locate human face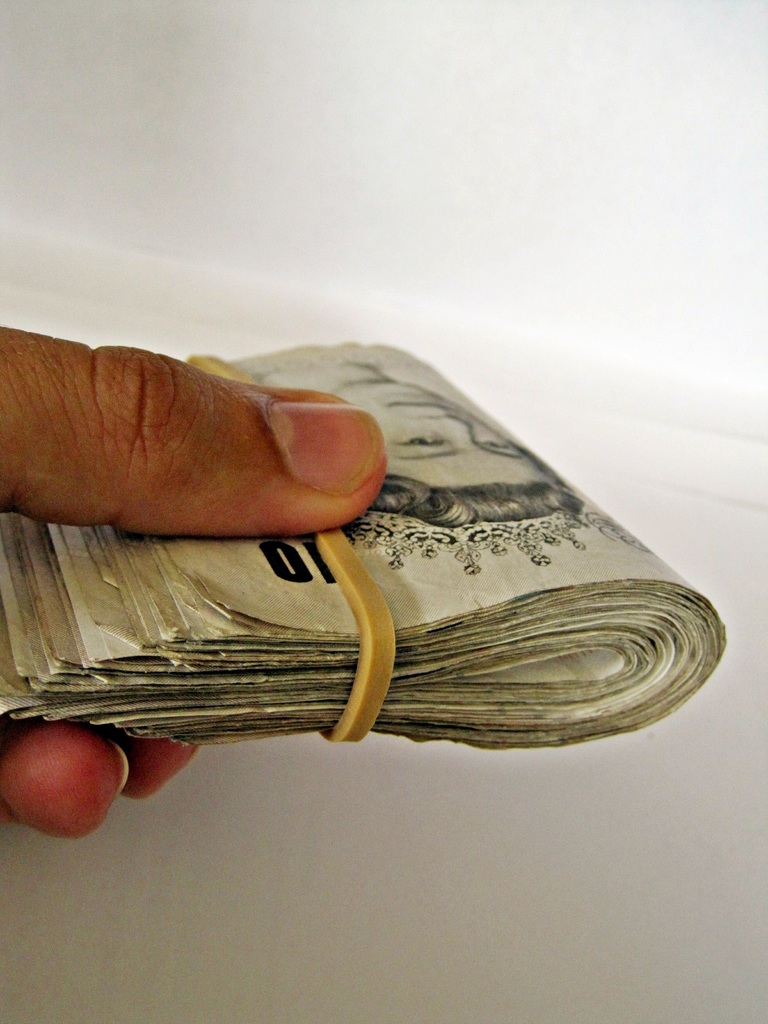
345:381:536:488
